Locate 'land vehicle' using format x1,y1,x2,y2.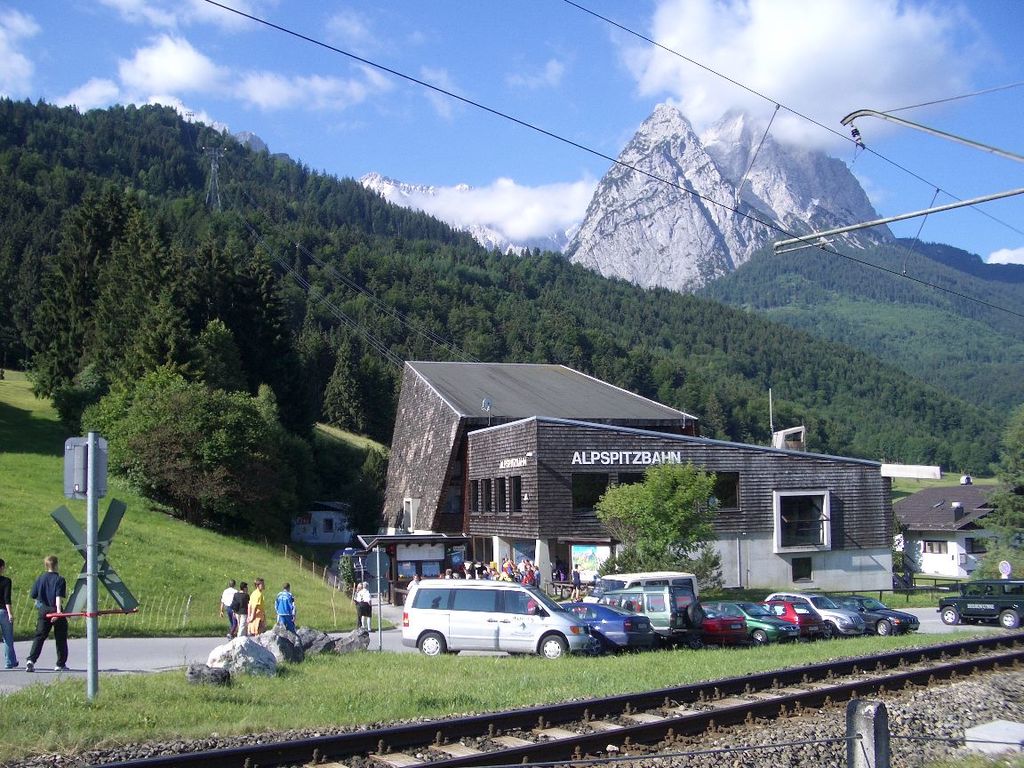
387,576,624,676.
